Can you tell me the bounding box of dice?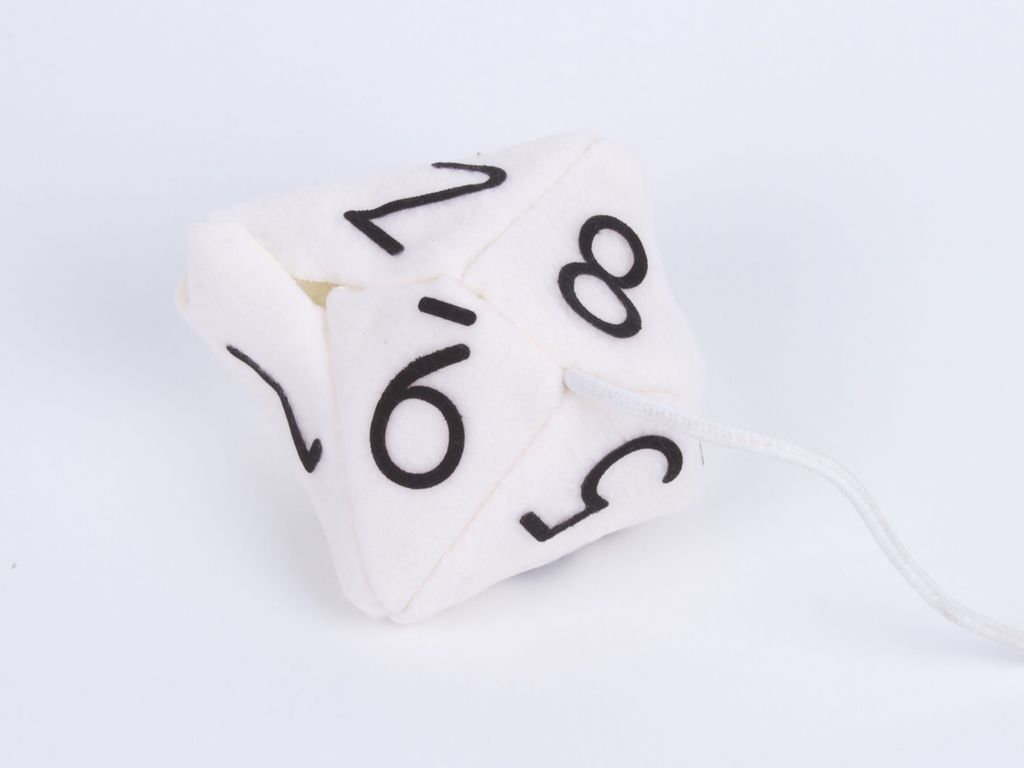
left=171, top=127, right=703, bottom=627.
